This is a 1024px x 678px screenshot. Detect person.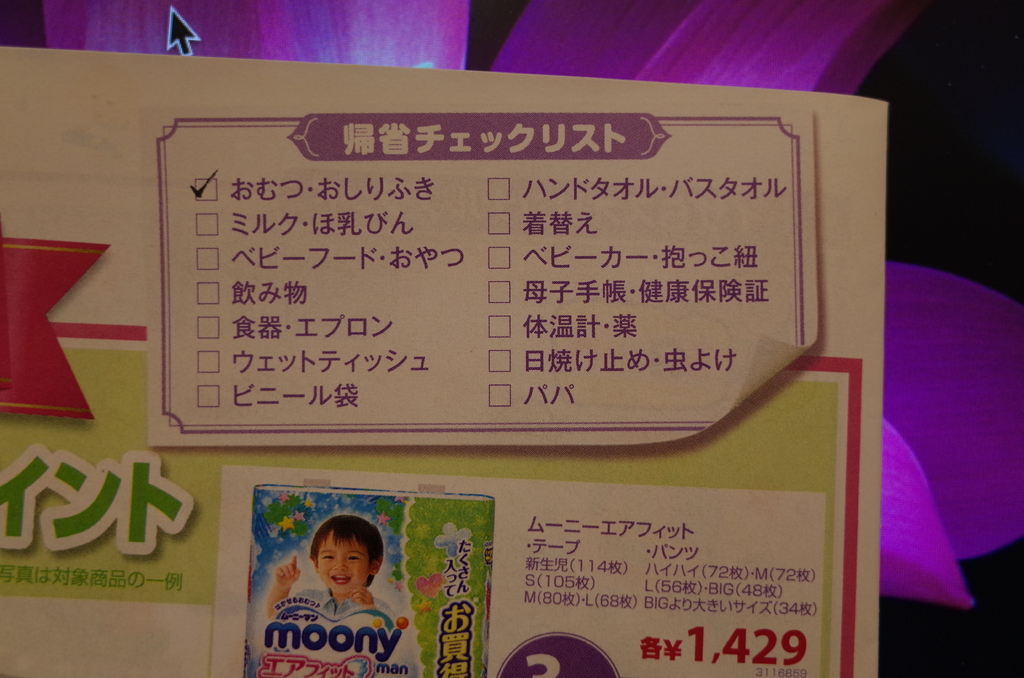
box=[268, 513, 401, 666].
